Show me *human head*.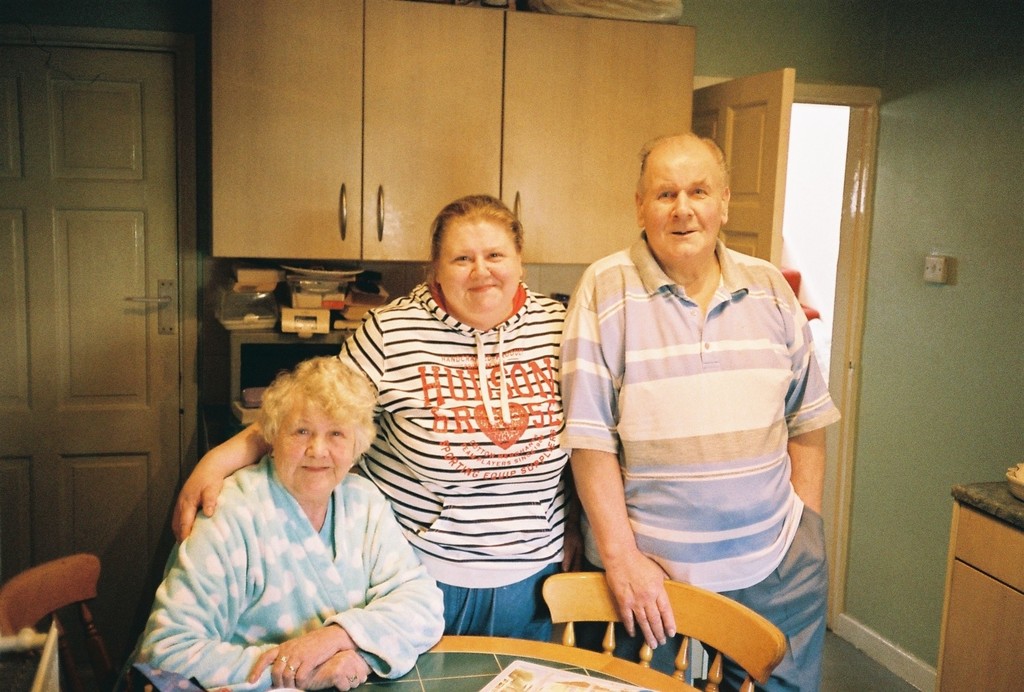
*human head* is here: {"left": 273, "top": 354, "right": 368, "bottom": 495}.
